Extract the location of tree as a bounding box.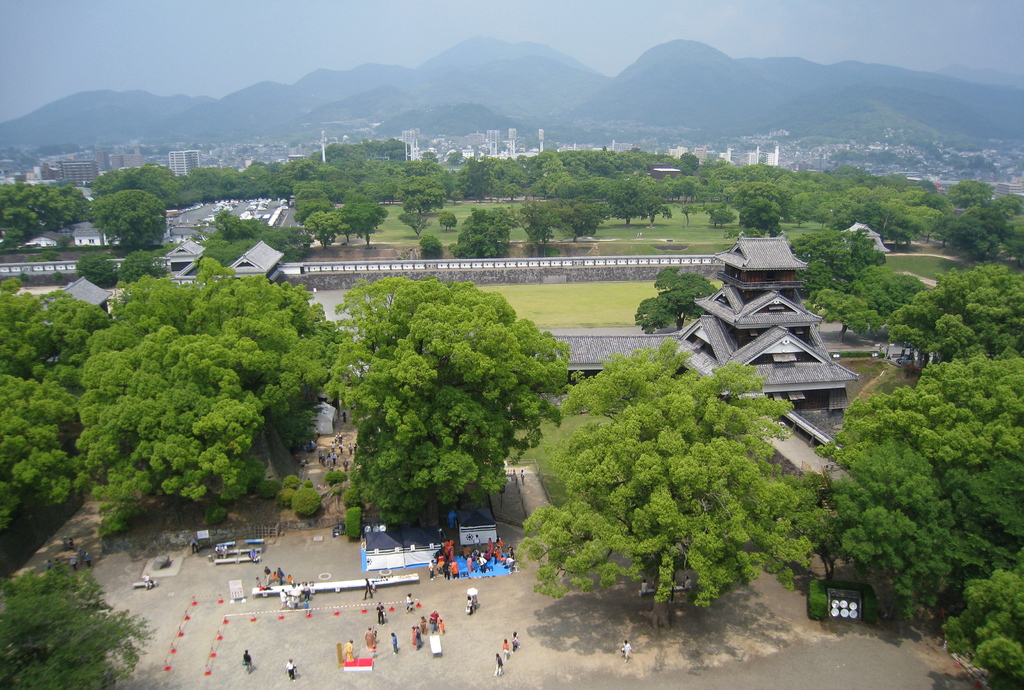
669:177:714:234.
